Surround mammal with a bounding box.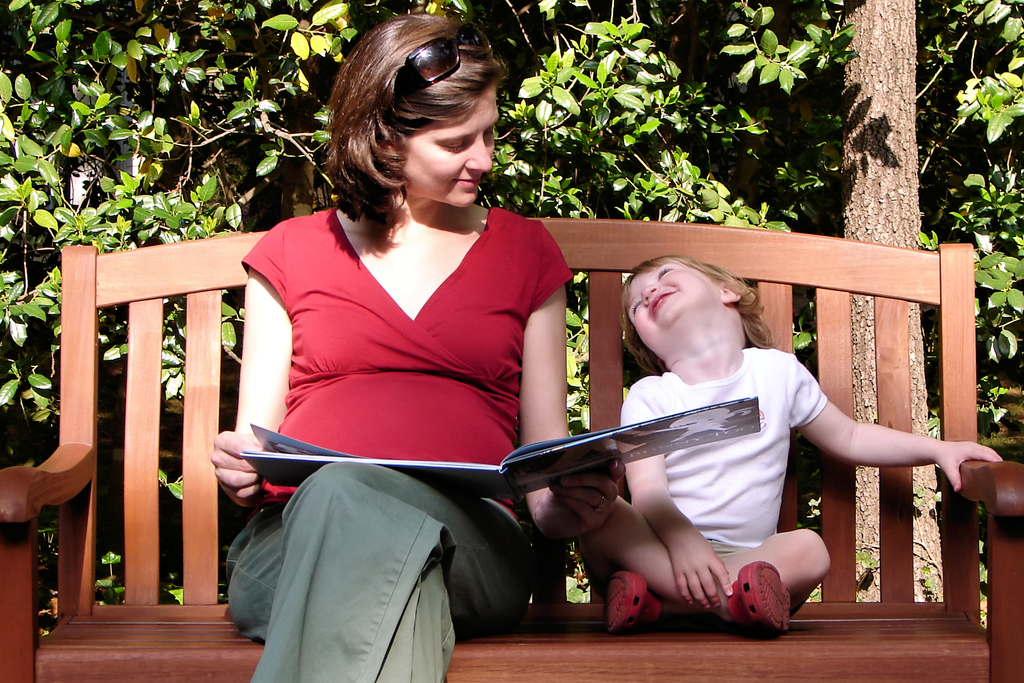
{"x1": 204, "y1": 7, "x2": 630, "y2": 682}.
